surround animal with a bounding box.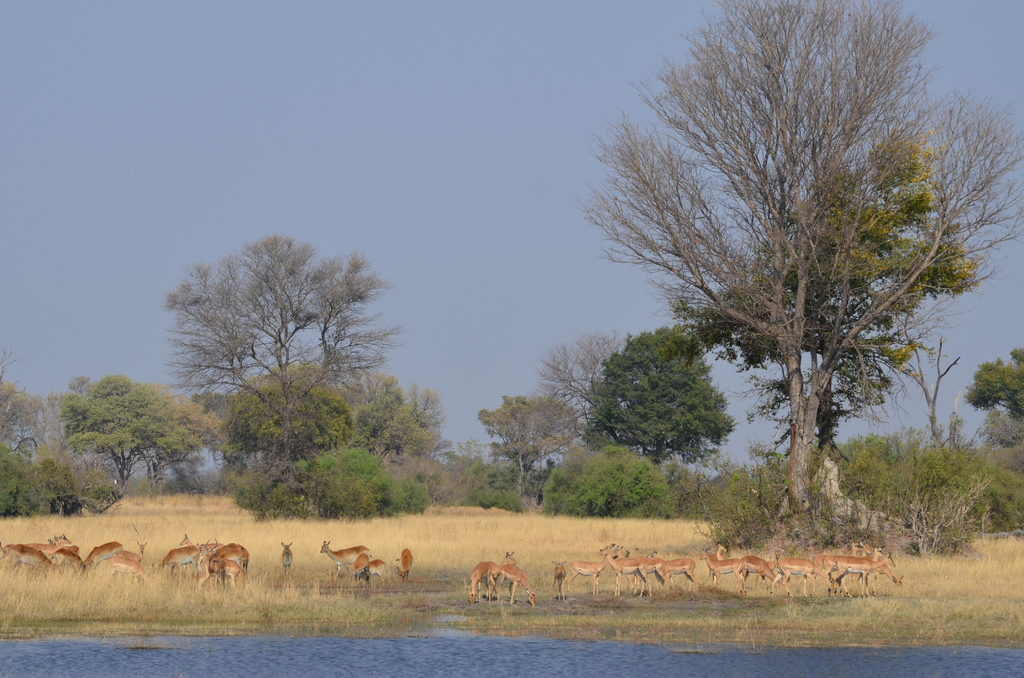
320:537:374:581.
